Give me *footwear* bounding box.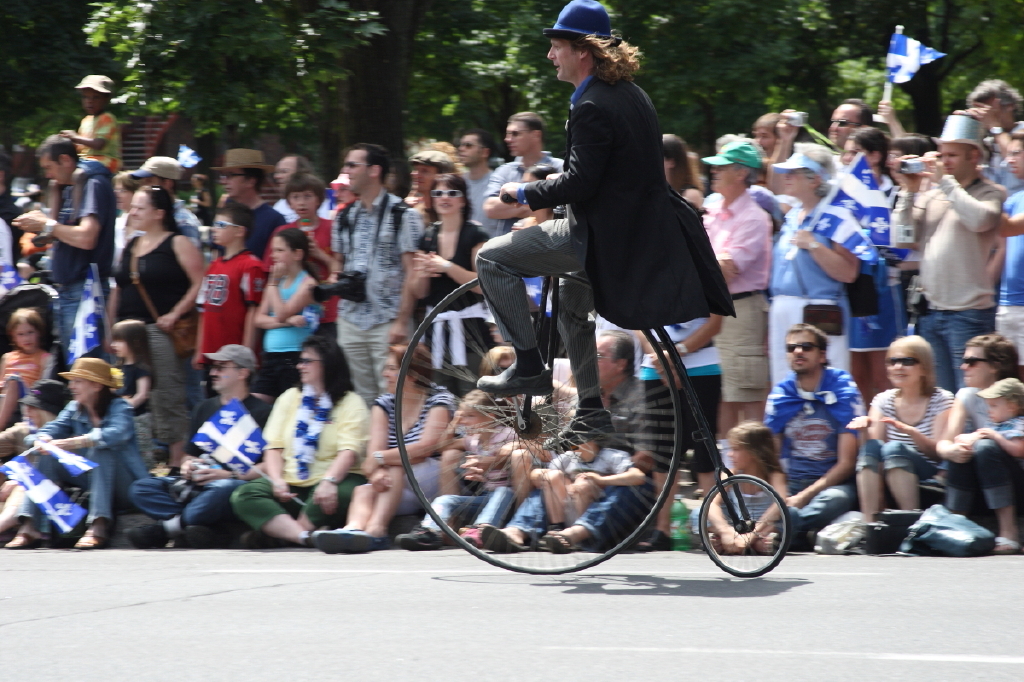
crop(394, 523, 447, 551).
